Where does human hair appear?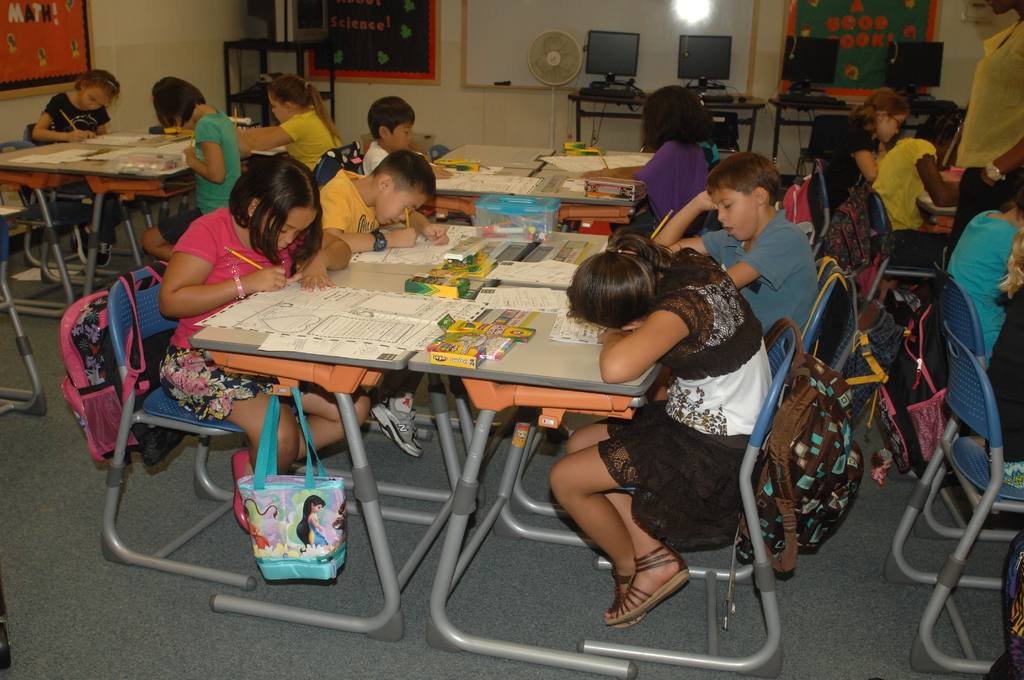
Appears at {"left": 846, "top": 86, "right": 909, "bottom": 132}.
